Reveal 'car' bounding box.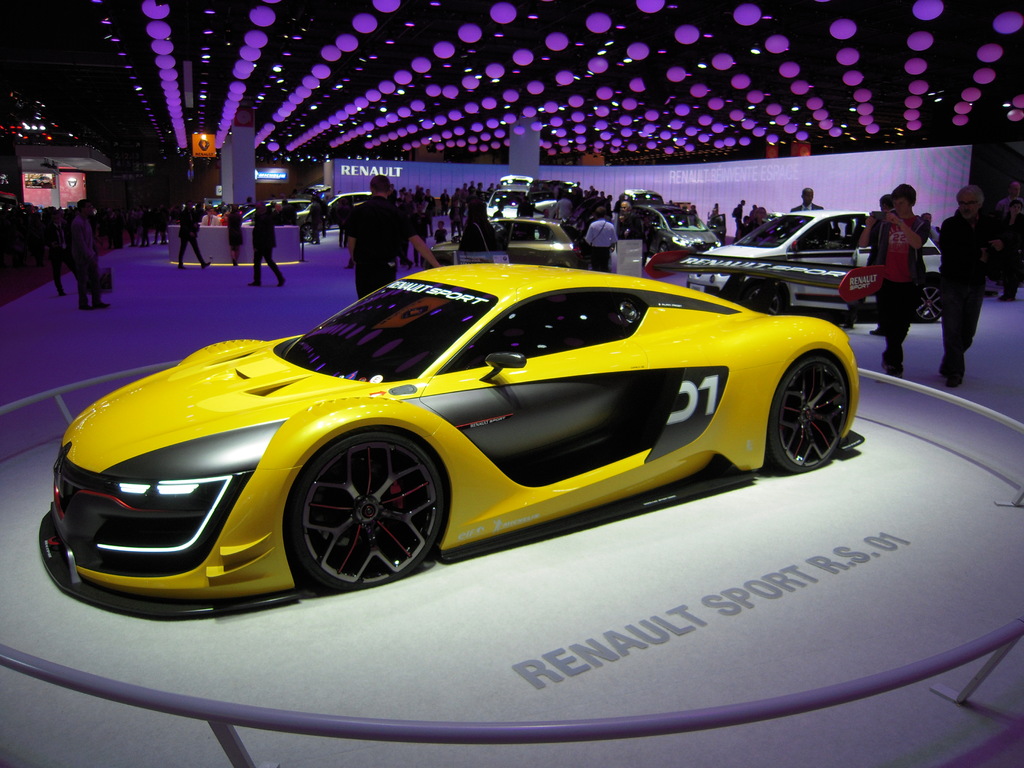
Revealed: detection(292, 192, 370, 232).
